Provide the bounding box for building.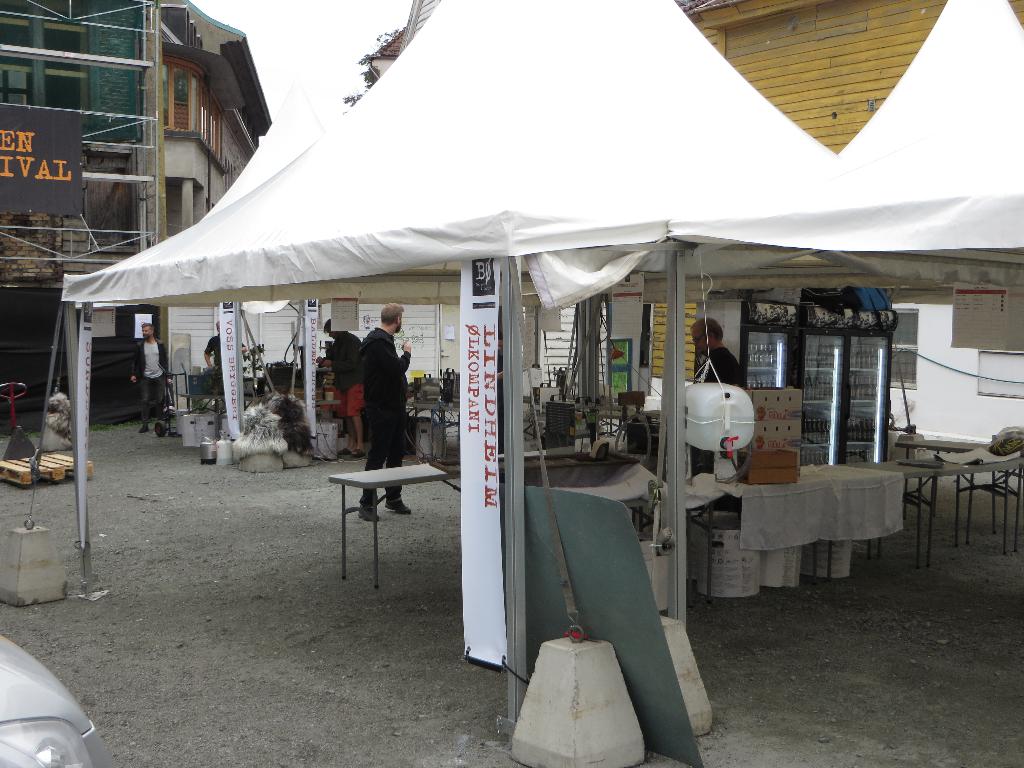
detection(163, 0, 1023, 442).
